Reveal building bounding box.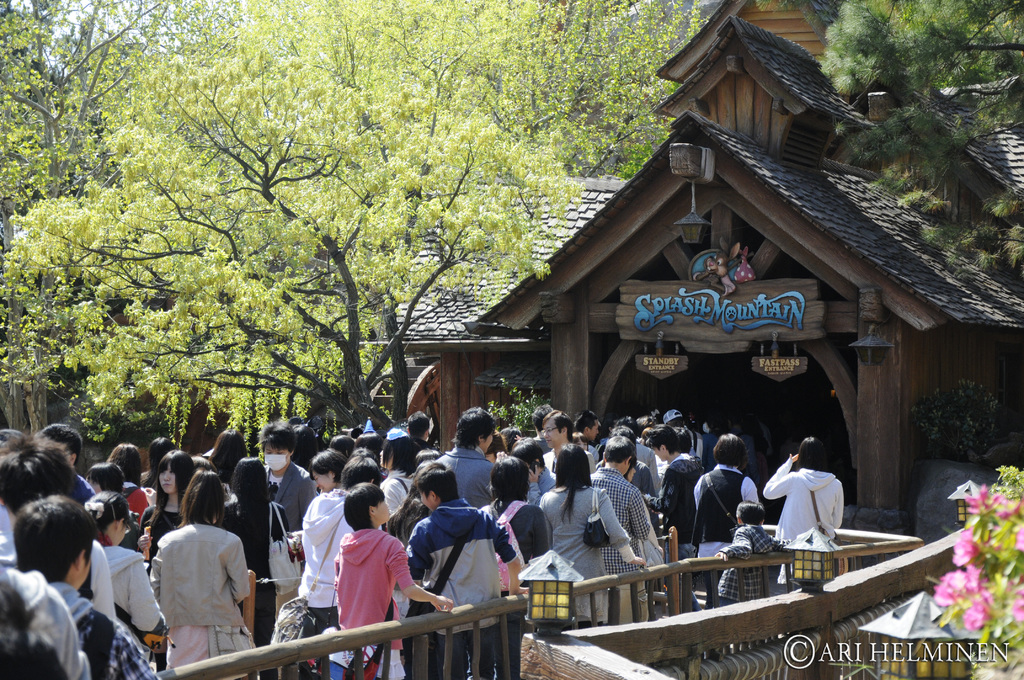
Revealed: [x1=394, y1=0, x2=1023, y2=542].
